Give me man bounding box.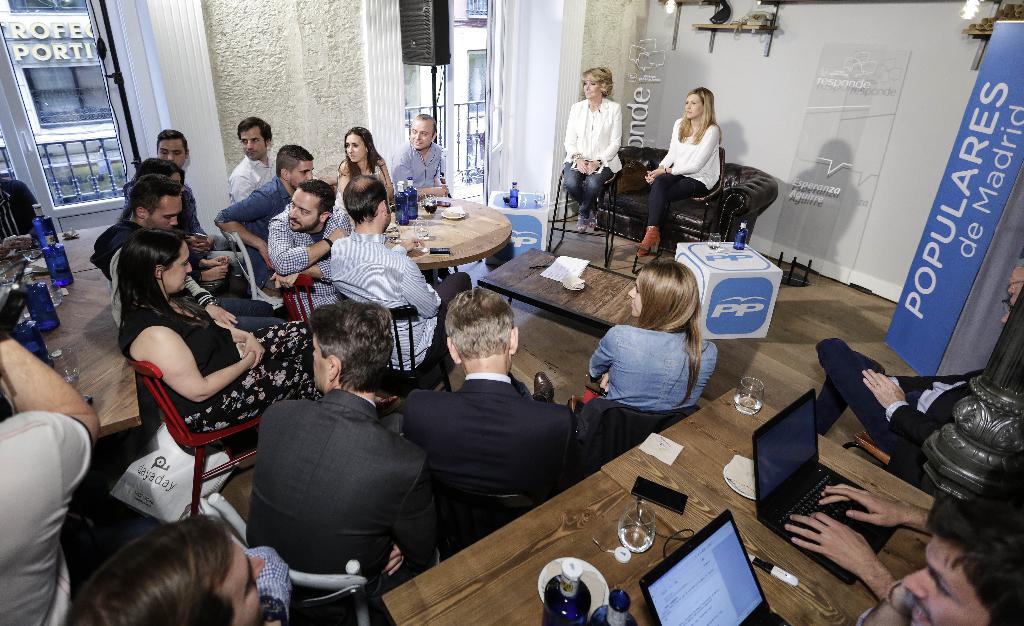
<bbox>93, 176, 259, 307</bbox>.
